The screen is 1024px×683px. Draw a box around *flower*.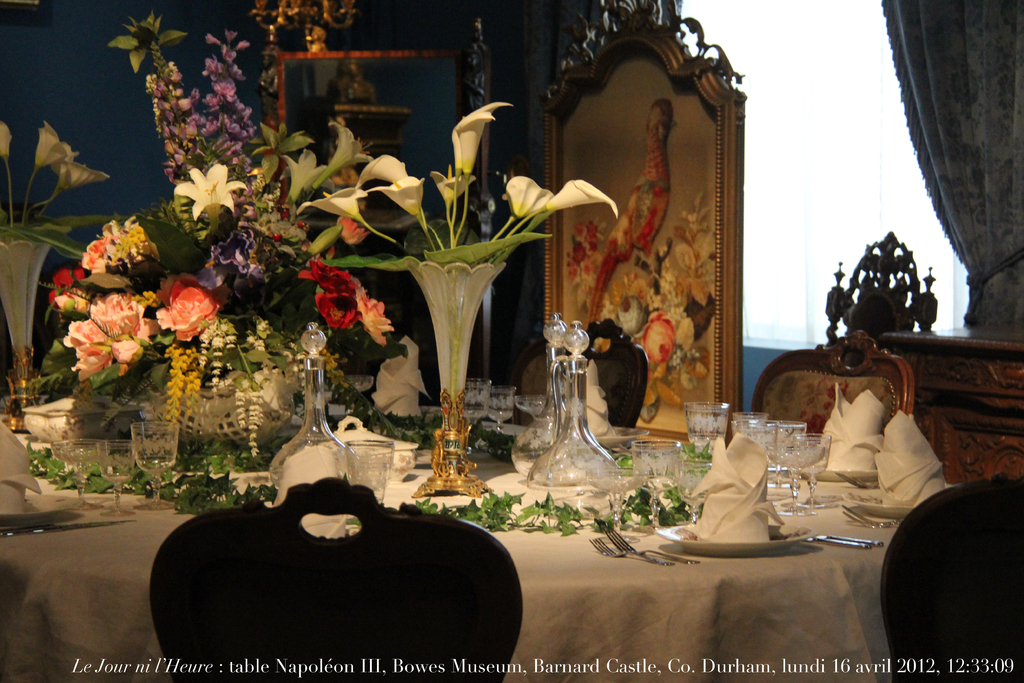
l=541, t=174, r=628, b=215.
